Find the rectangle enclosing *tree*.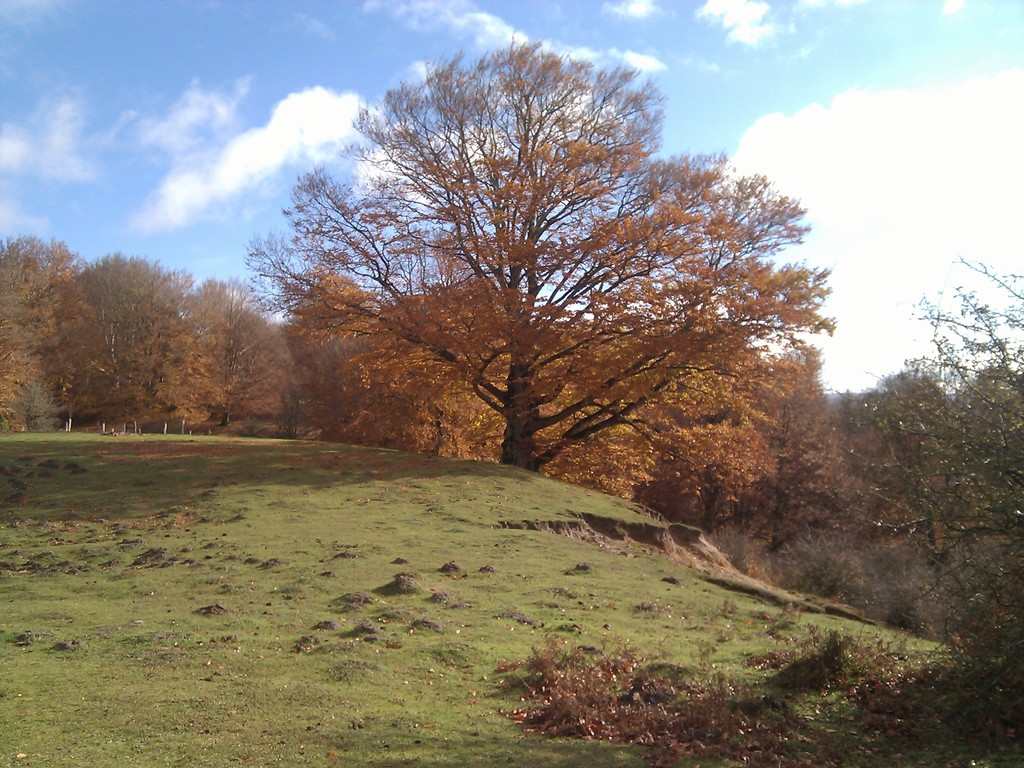
<region>340, 284, 783, 512</region>.
